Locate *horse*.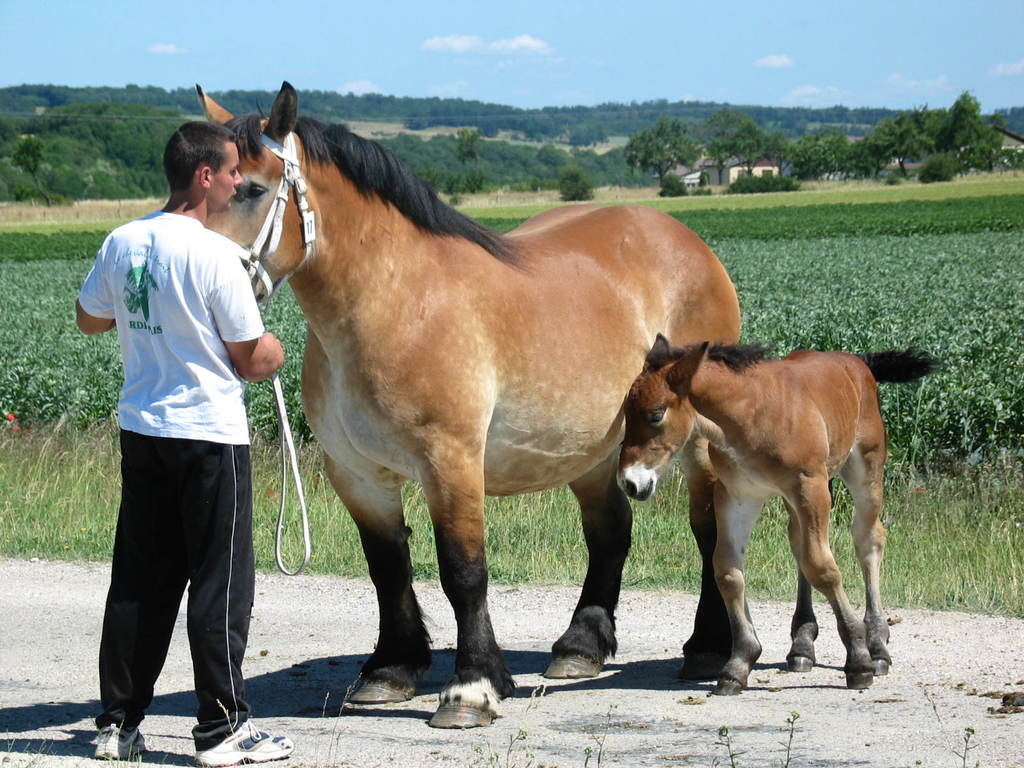
Bounding box: 198, 85, 743, 726.
